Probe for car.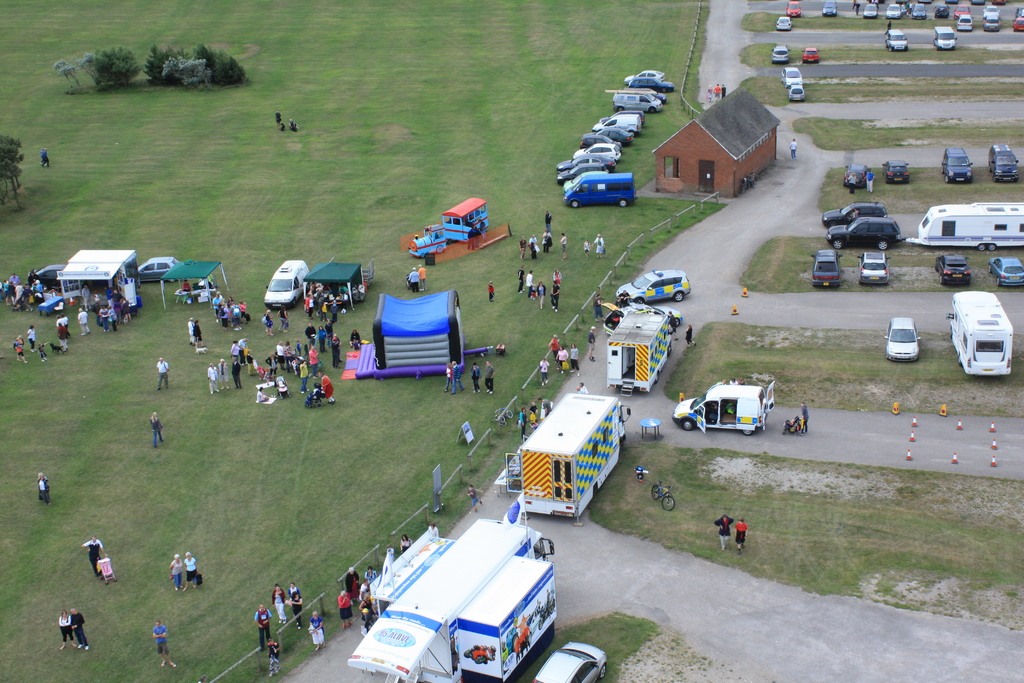
Probe result: BBox(828, 214, 904, 249).
